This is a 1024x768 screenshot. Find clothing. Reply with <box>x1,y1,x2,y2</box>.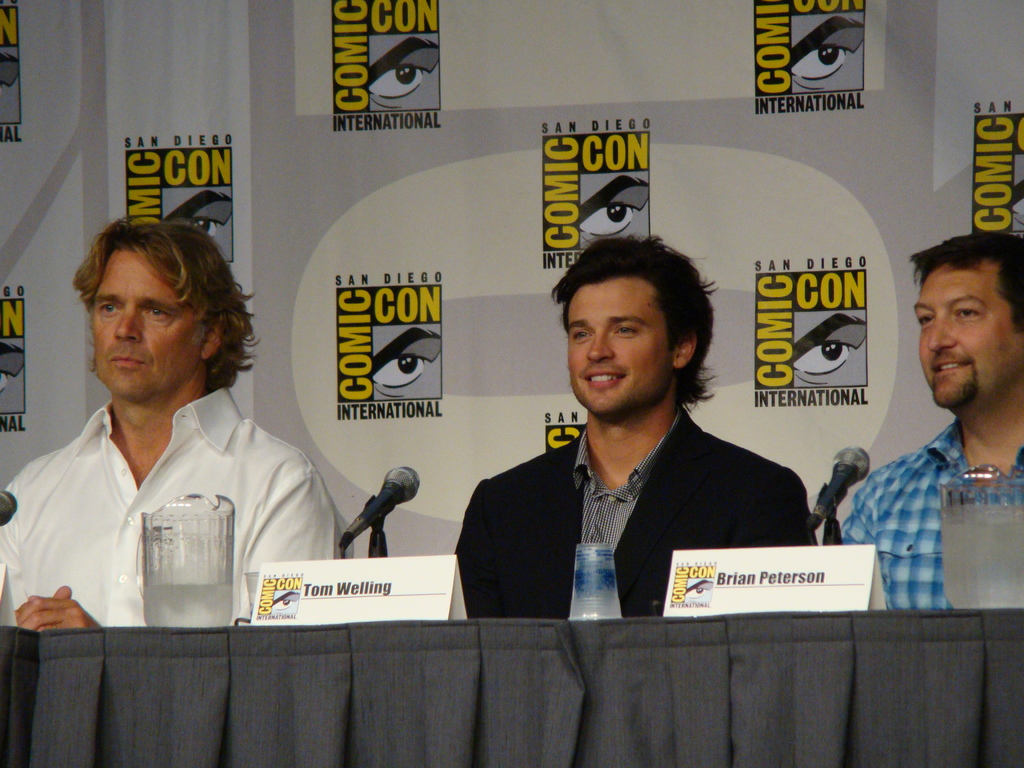
<box>14,344,324,662</box>.
